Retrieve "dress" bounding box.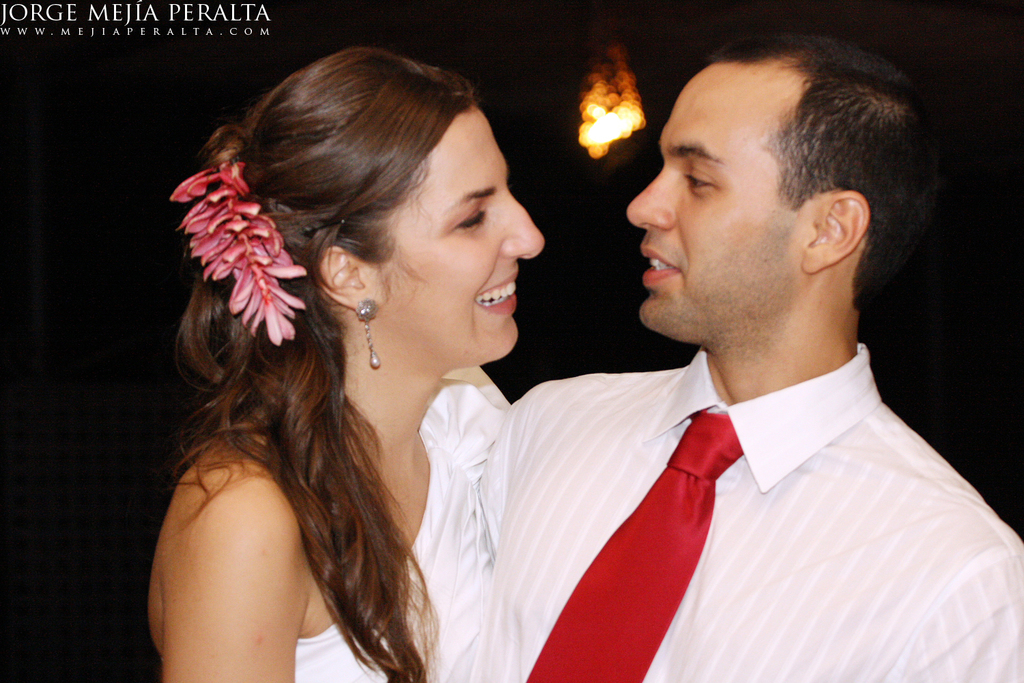
Bounding box: 296:364:509:682.
